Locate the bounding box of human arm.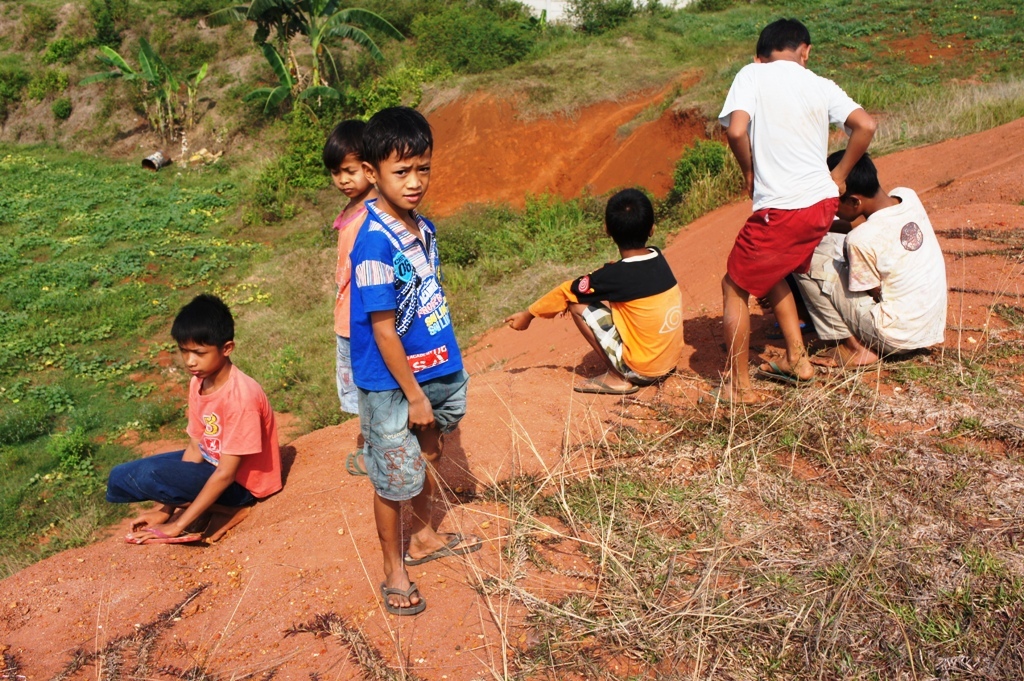
Bounding box: pyautogui.locateOnScreen(825, 77, 876, 199).
